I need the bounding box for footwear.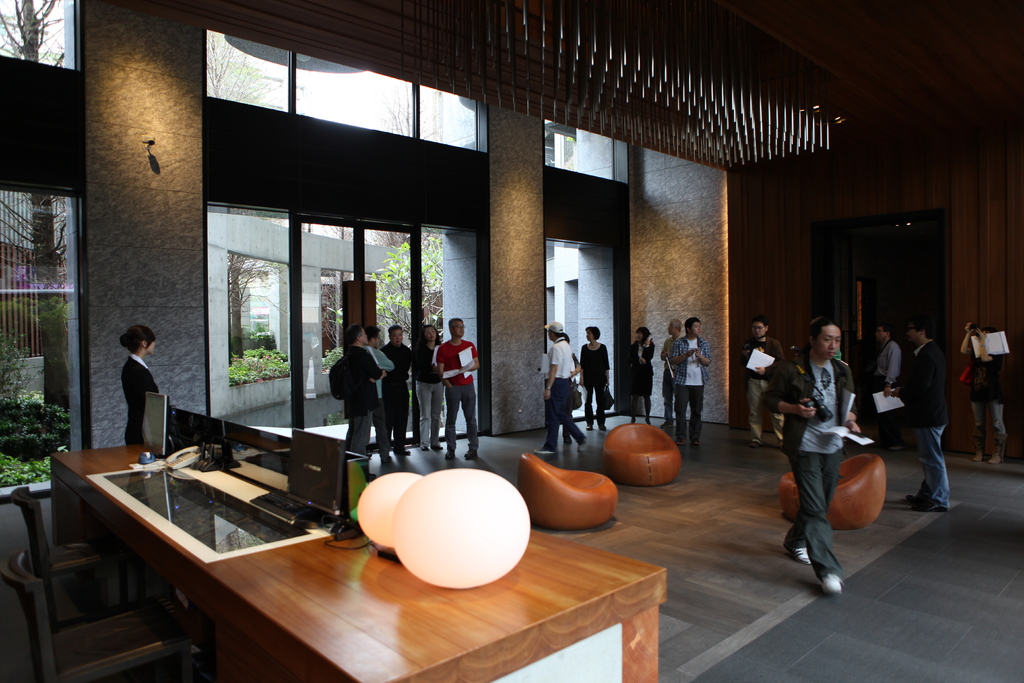
Here it is: {"x1": 383, "y1": 458, "x2": 391, "y2": 467}.
